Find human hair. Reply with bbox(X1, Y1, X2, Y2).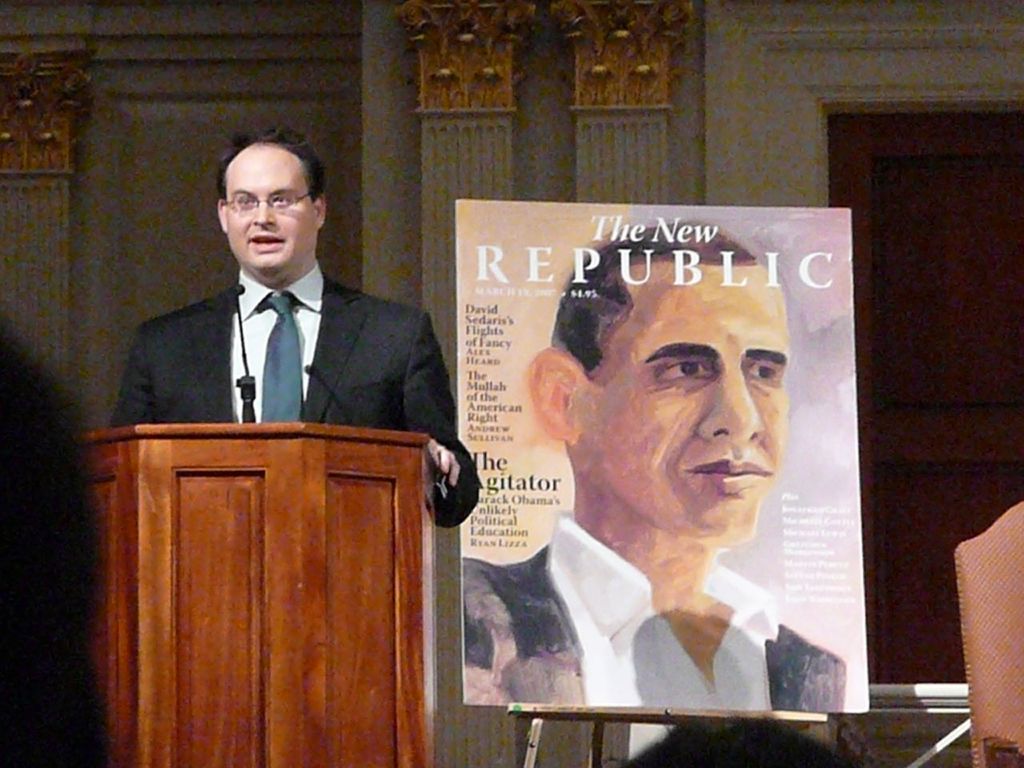
bbox(548, 218, 770, 376).
